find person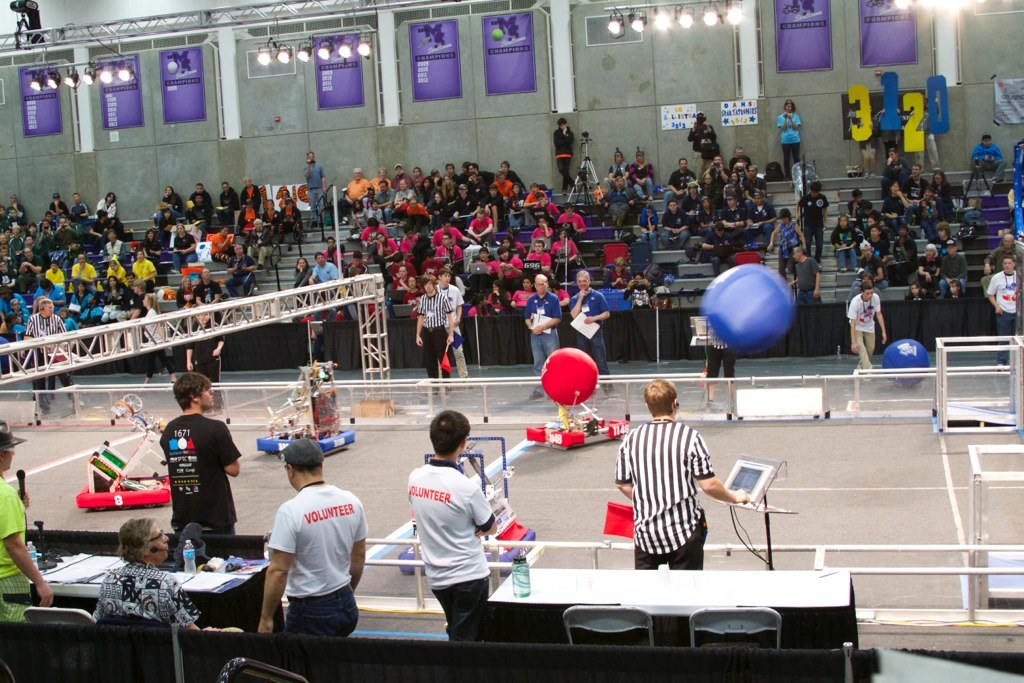
(615, 377, 754, 570)
